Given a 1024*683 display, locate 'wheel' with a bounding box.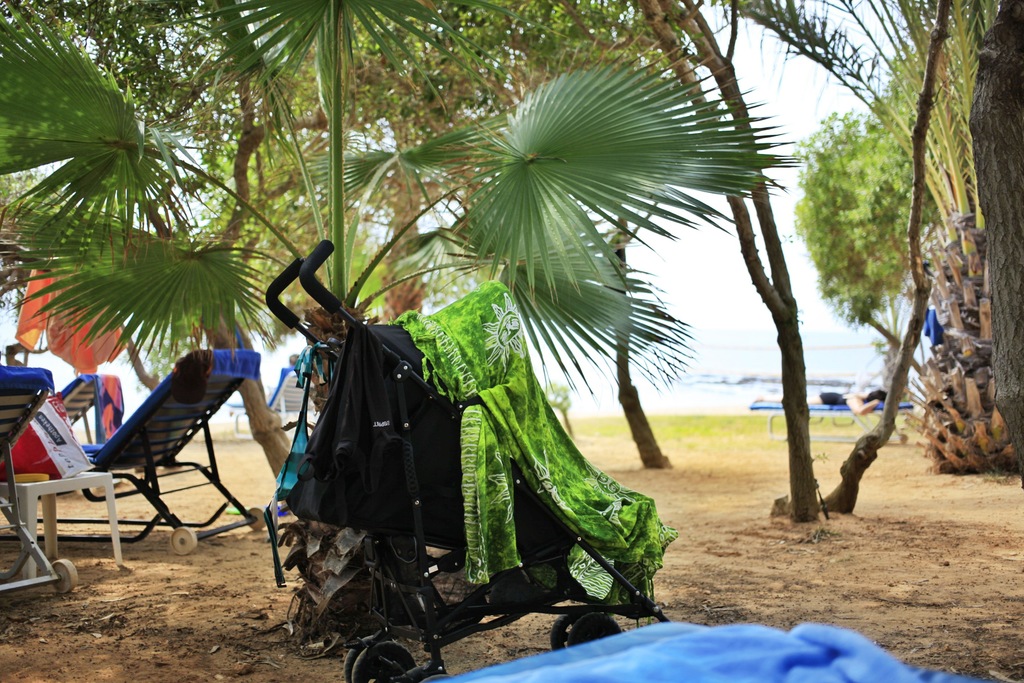
Located: 553 616 580 652.
